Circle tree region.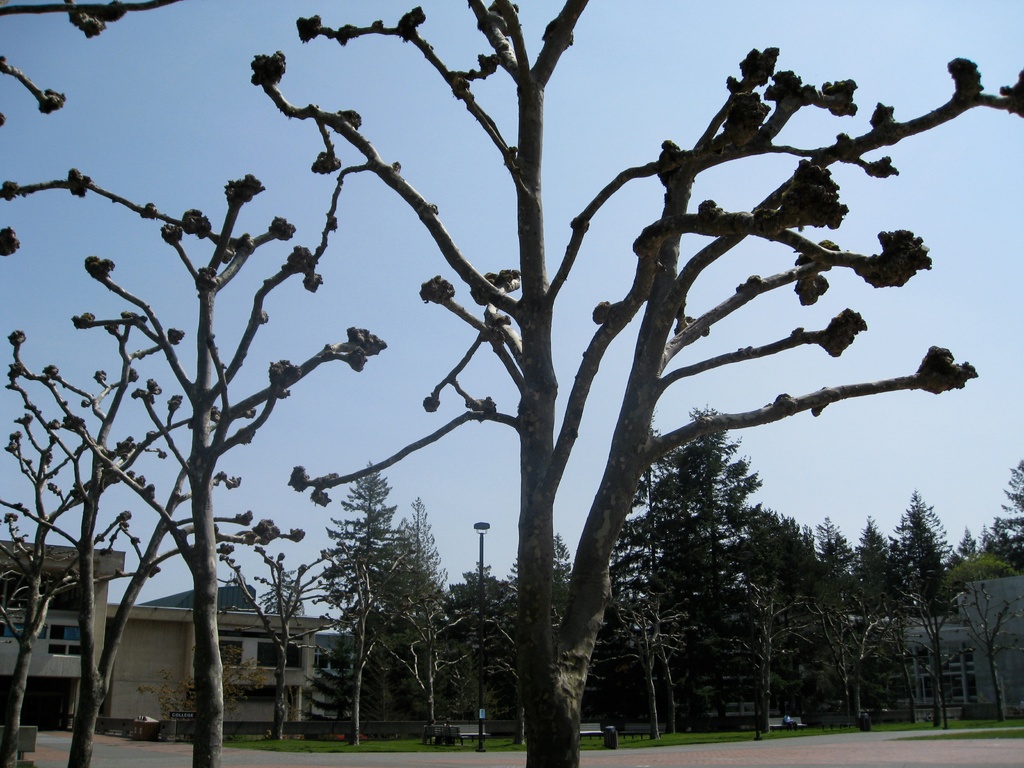
Region: [left=797, top=508, right=854, bottom=728].
